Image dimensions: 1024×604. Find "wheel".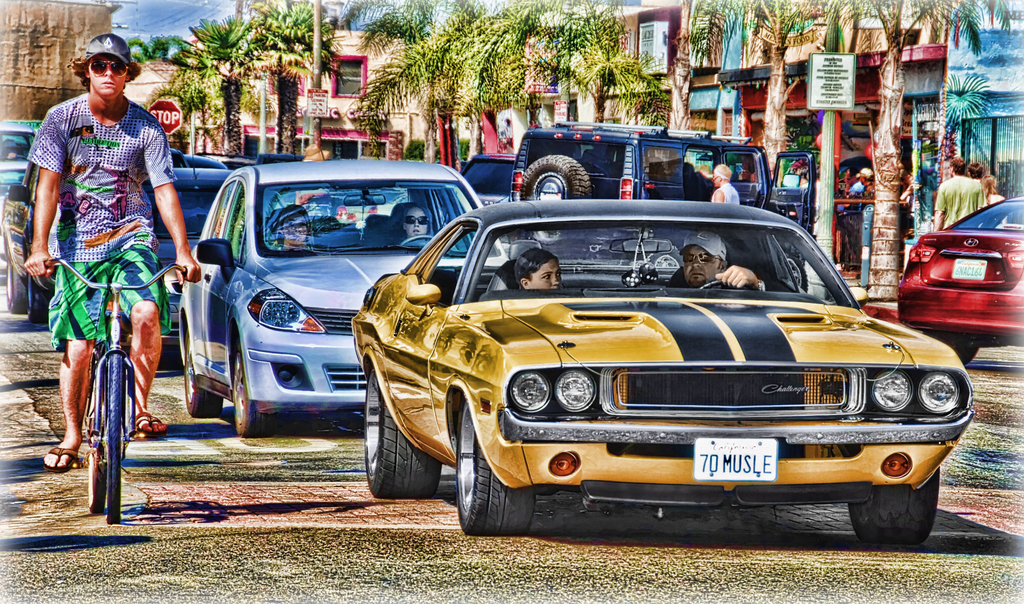
region(456, 403, 531, 538).
